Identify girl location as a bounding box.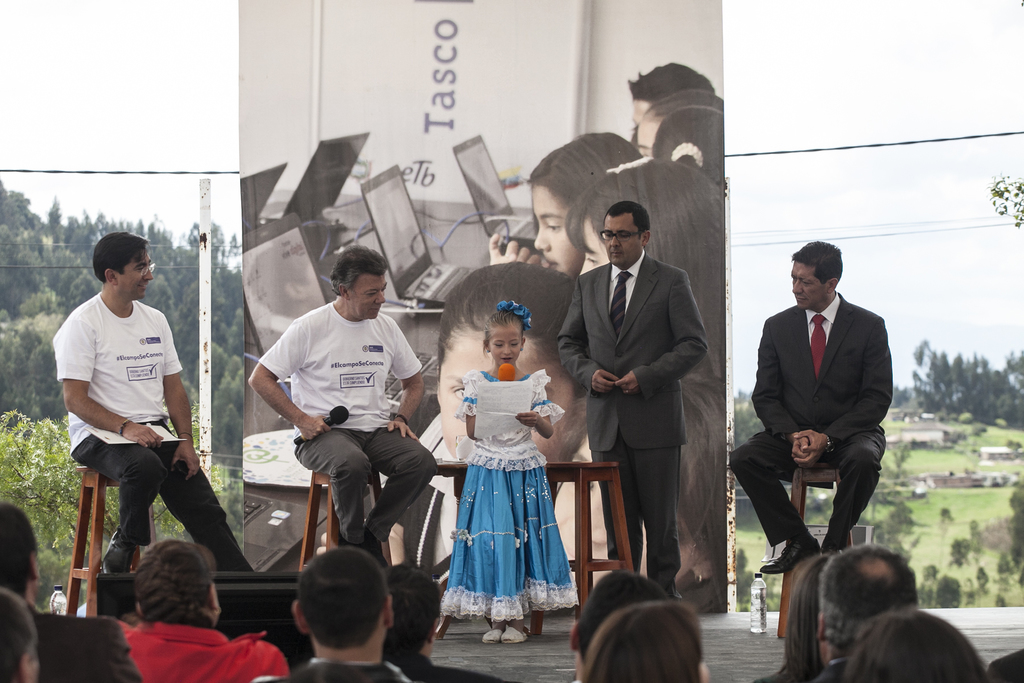
[488, 133, 643, 276].
